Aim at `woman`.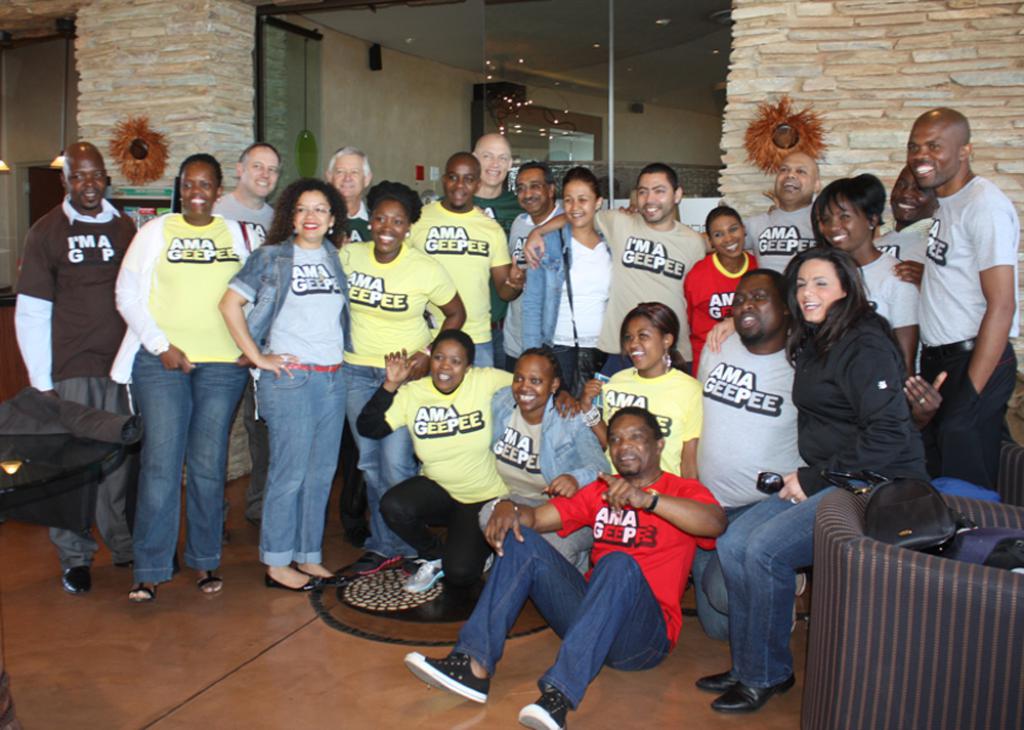
Aimed at locate(802, 160, 940, 442).
